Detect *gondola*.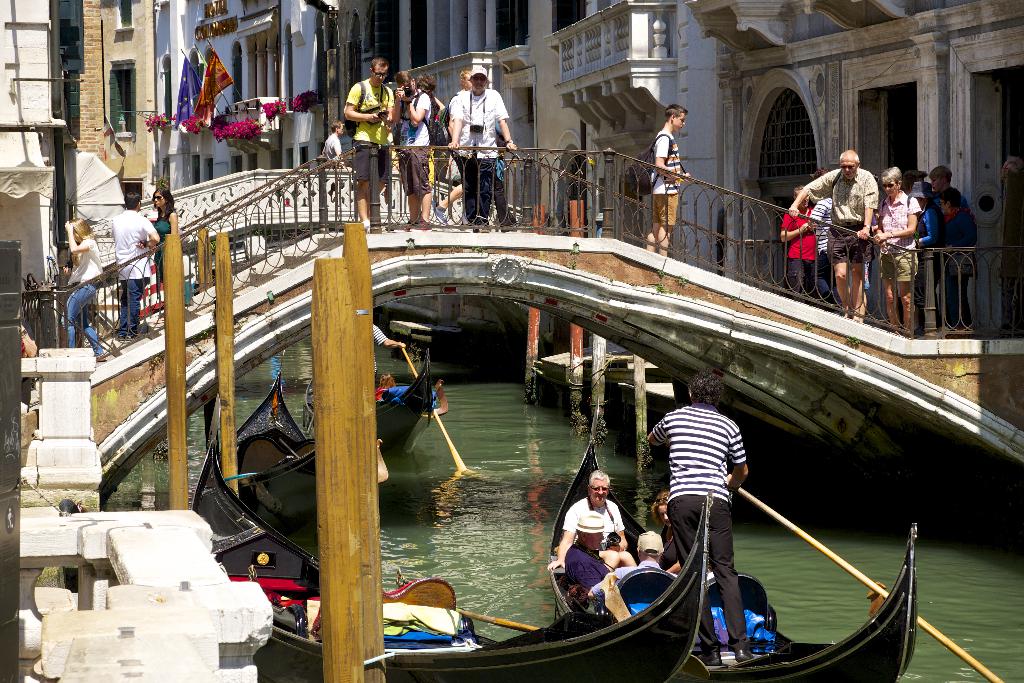
Detected at BBox(369, 344, 439, 456).
